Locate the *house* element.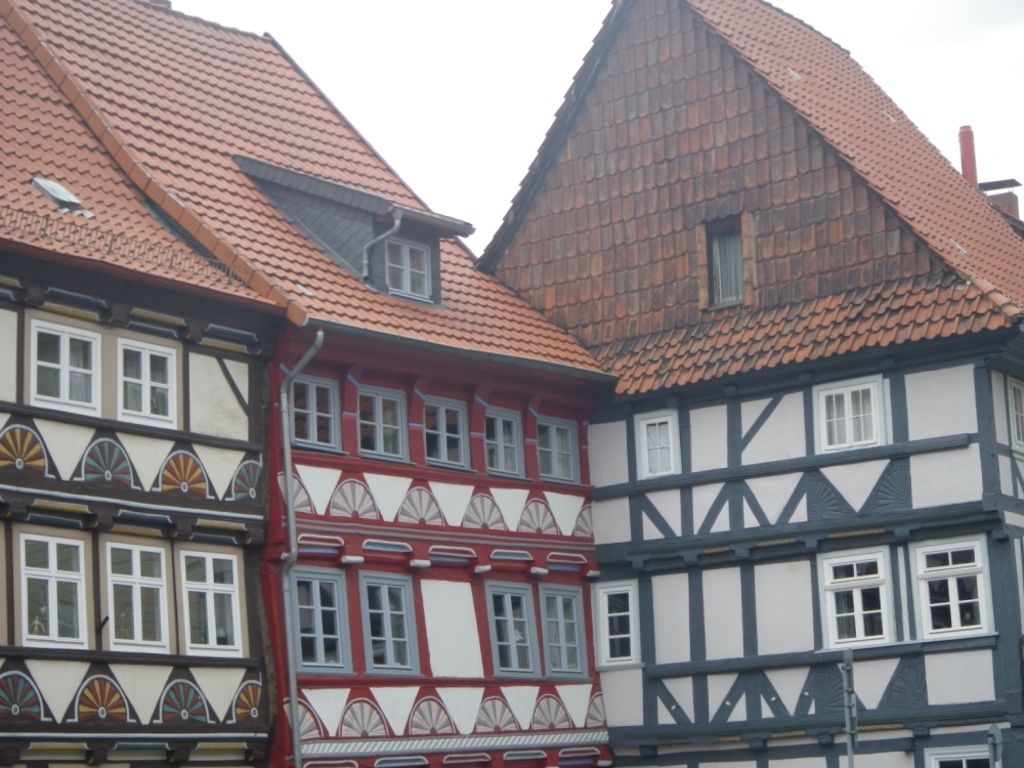
Element bbox: box=[478, 0, 1023, 755].
